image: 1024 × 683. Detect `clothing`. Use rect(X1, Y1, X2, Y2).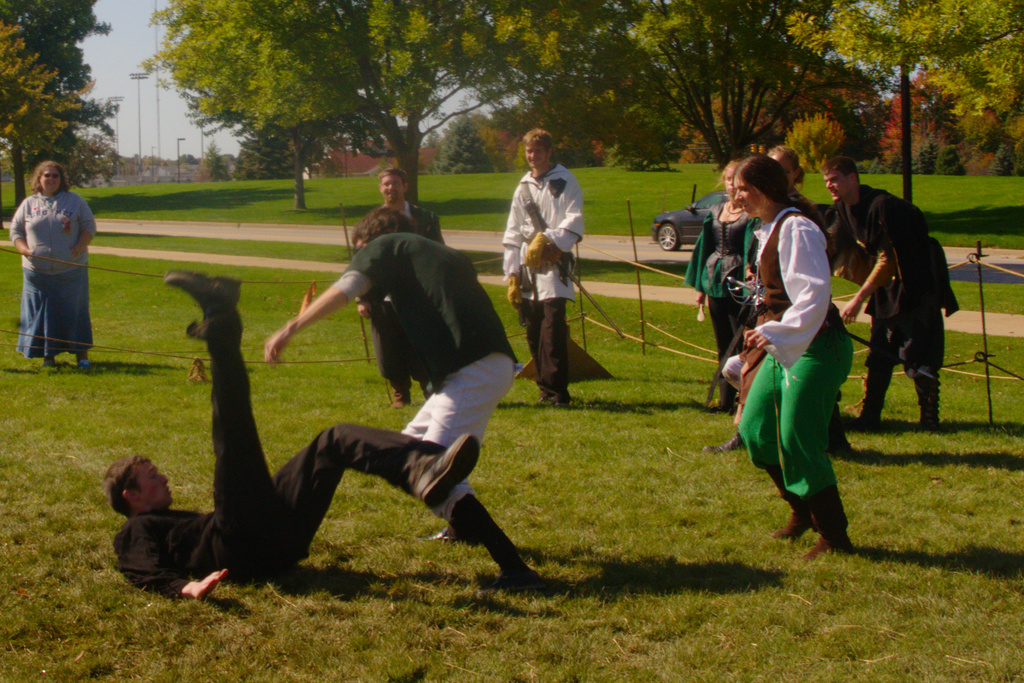
rect(14, 268, 98, 360).
